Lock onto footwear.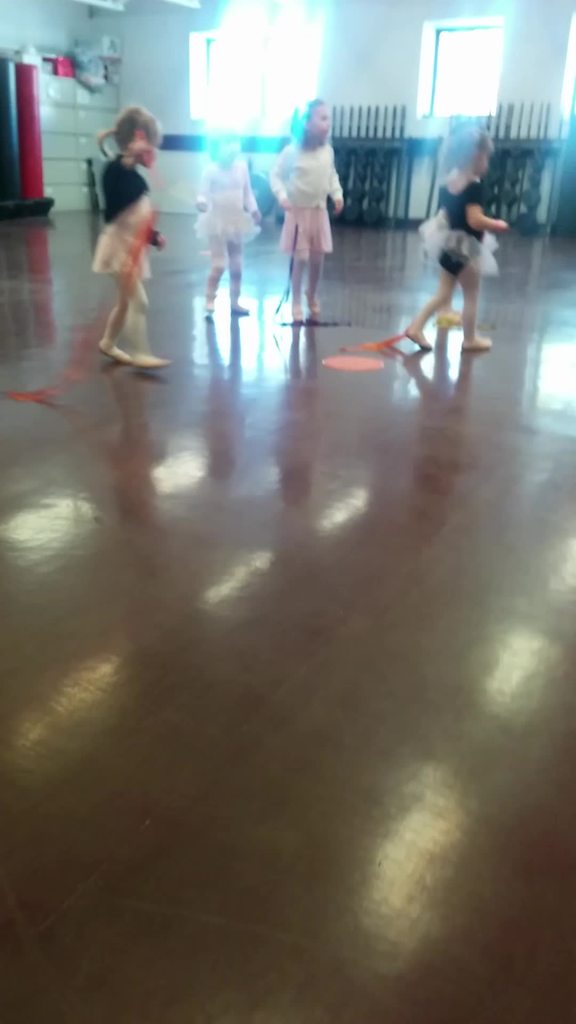
Locked: bbox(438, 308, 458, 330).
